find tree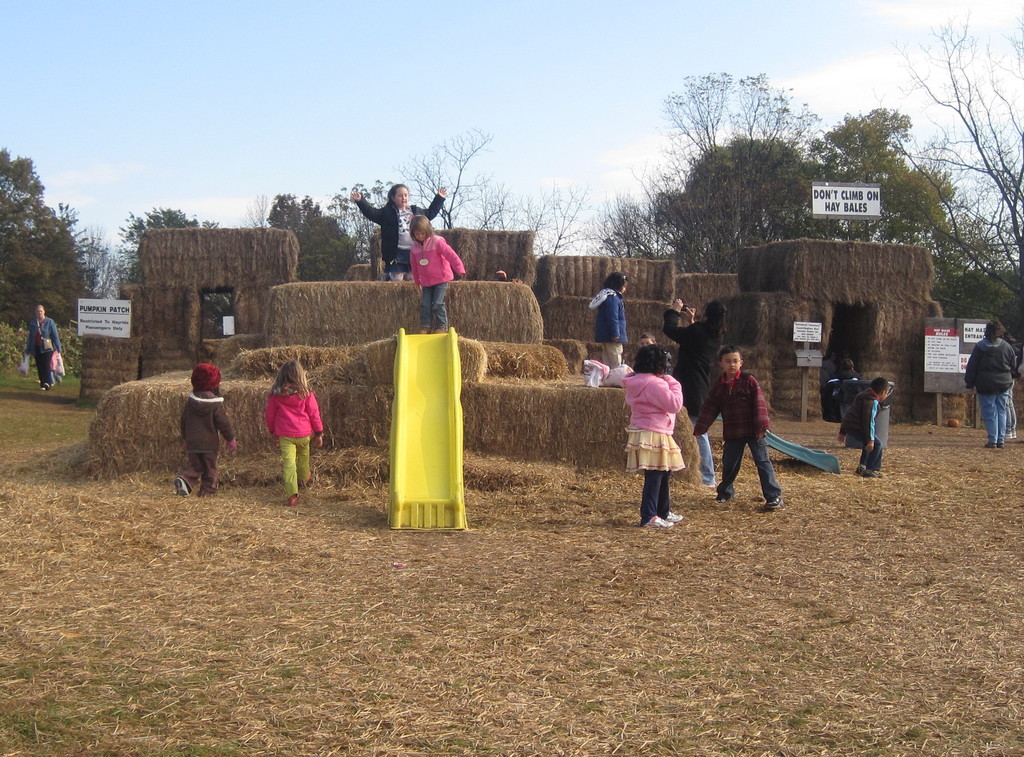
331, 177, 399, 255
